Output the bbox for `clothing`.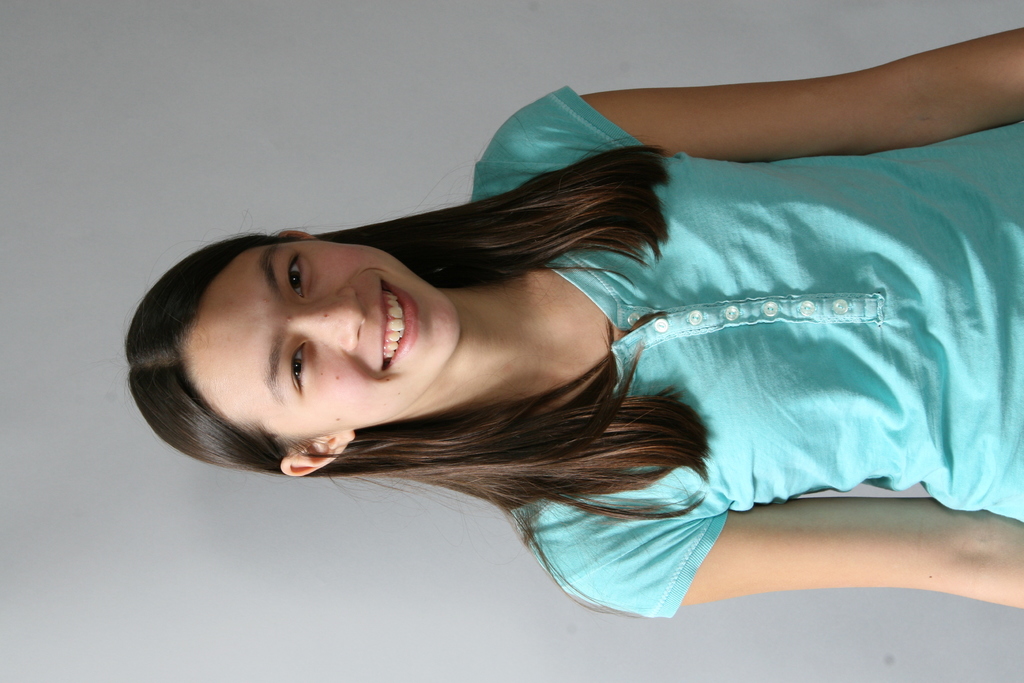
crop(472, 85, 1023, 622).
